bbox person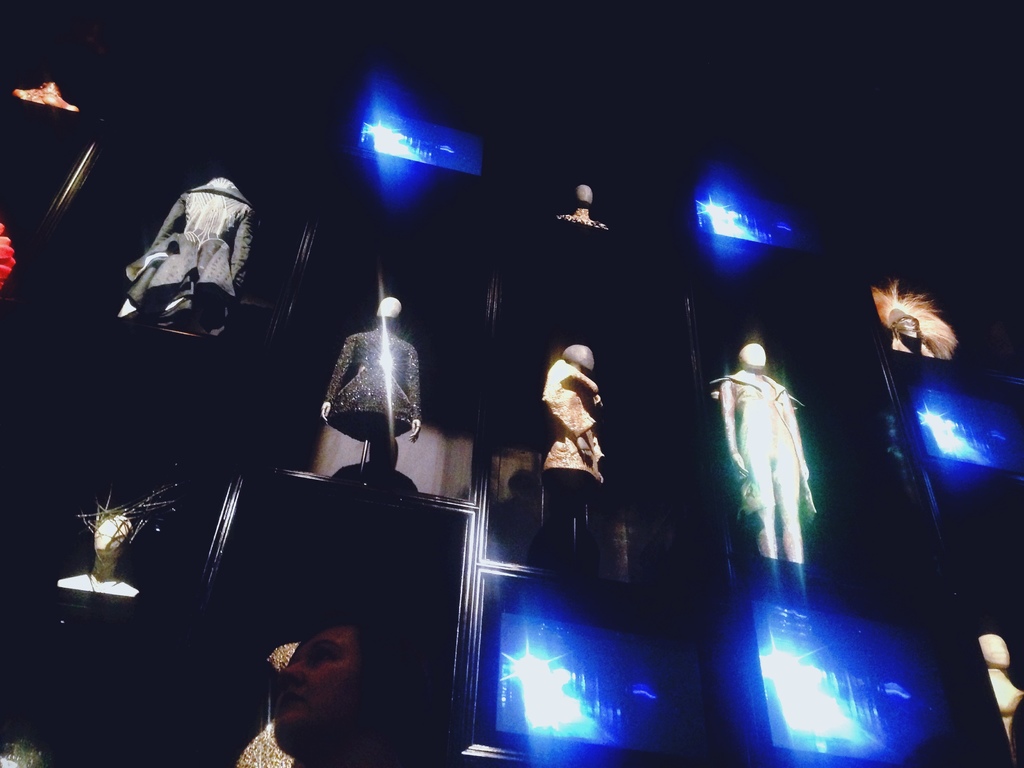
bbox(977, 636, 1023, 739)
